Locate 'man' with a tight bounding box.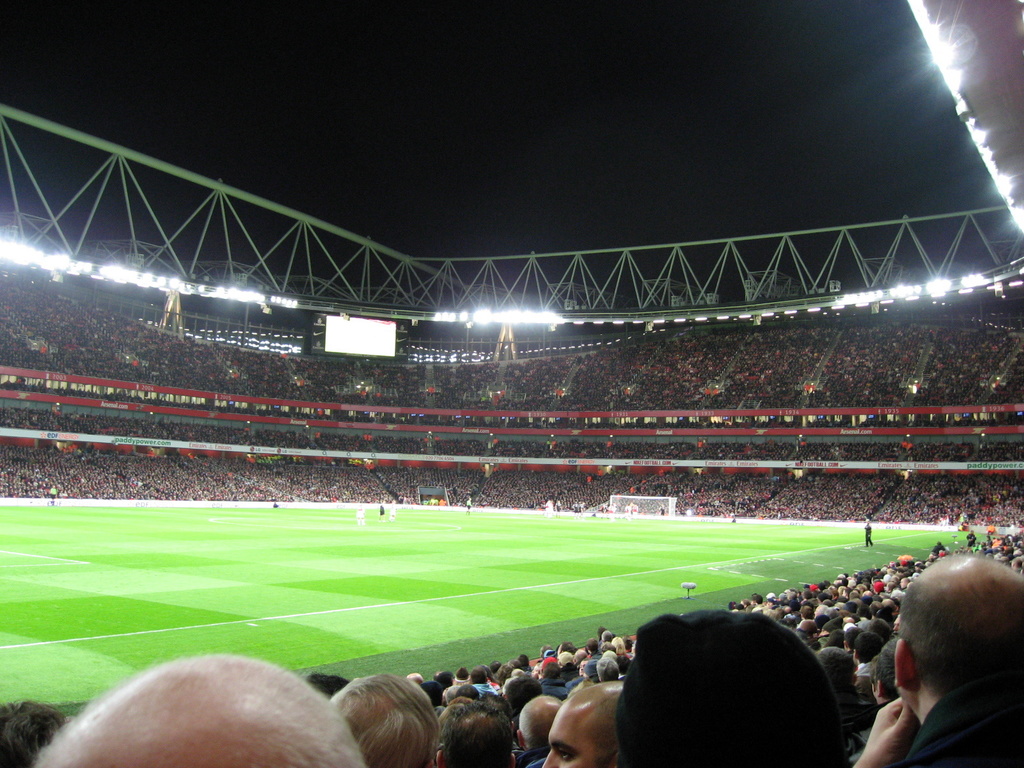
bbox(545, 500, 551, 518).
